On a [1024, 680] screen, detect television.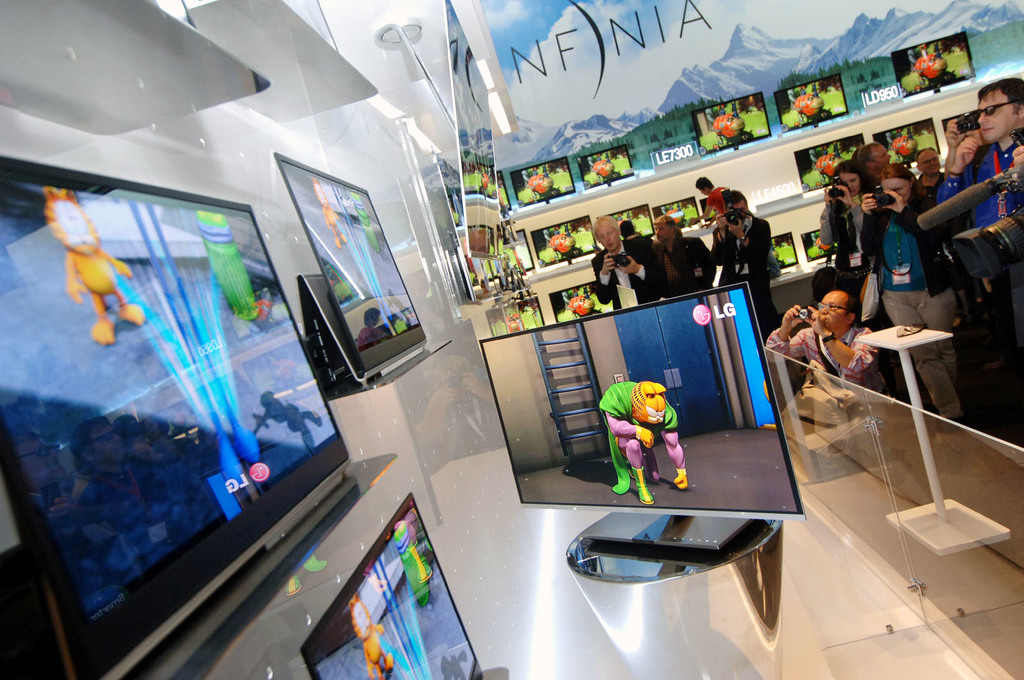
Rect(765, 230, 796, 268).
